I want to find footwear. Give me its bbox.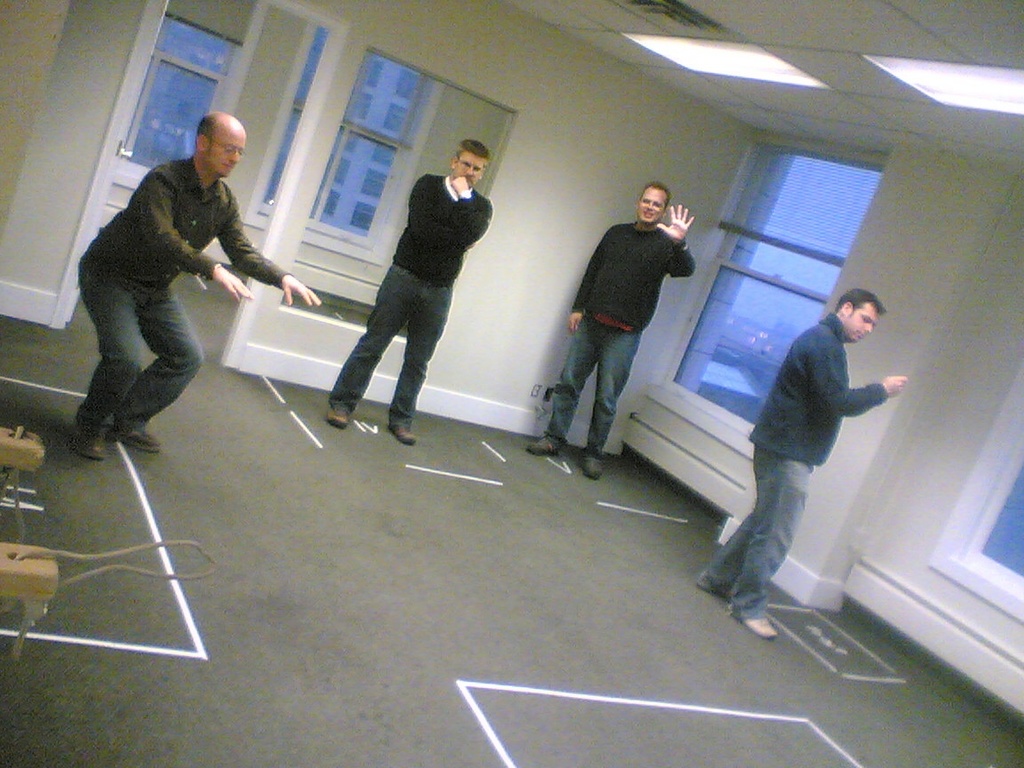
580 451 600 481.
